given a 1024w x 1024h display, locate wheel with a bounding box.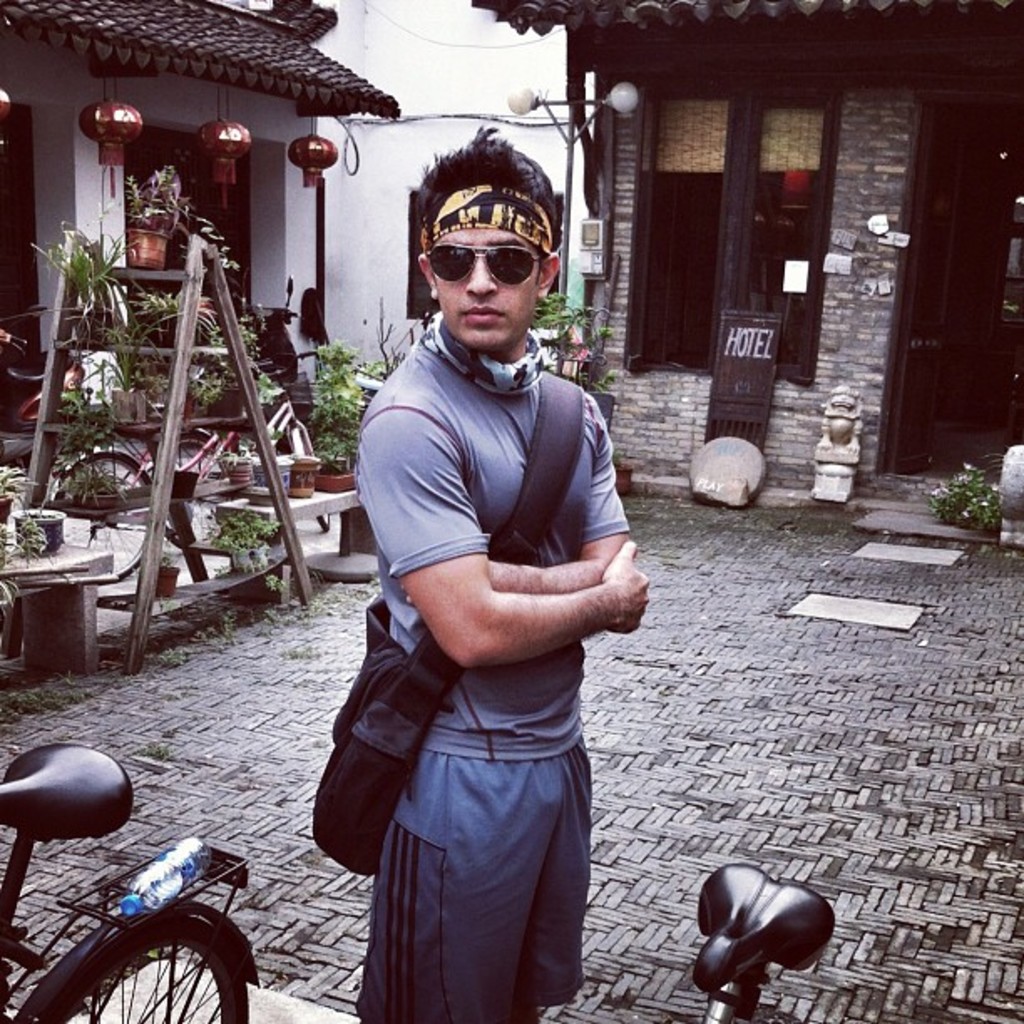
Located: BBox(42, 450, 157, 581).
